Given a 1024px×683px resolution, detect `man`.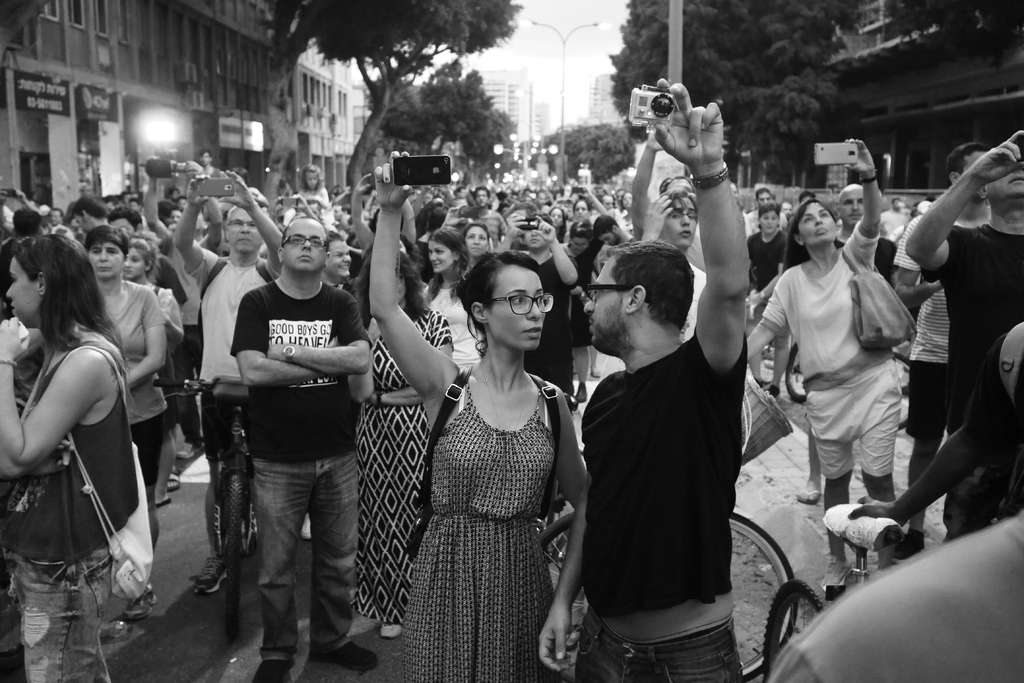
{"left": 901, "top": 125, "right": 1023, "bottom": 439}.
